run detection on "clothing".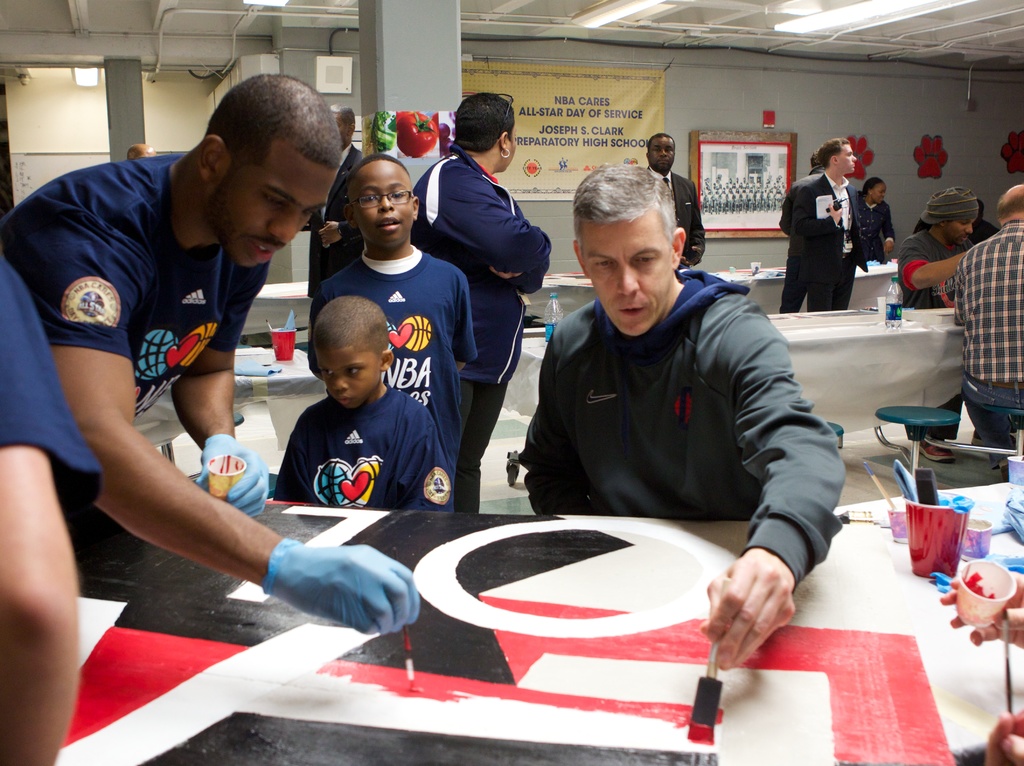
Result: <box>307,140,371,298</box>.
